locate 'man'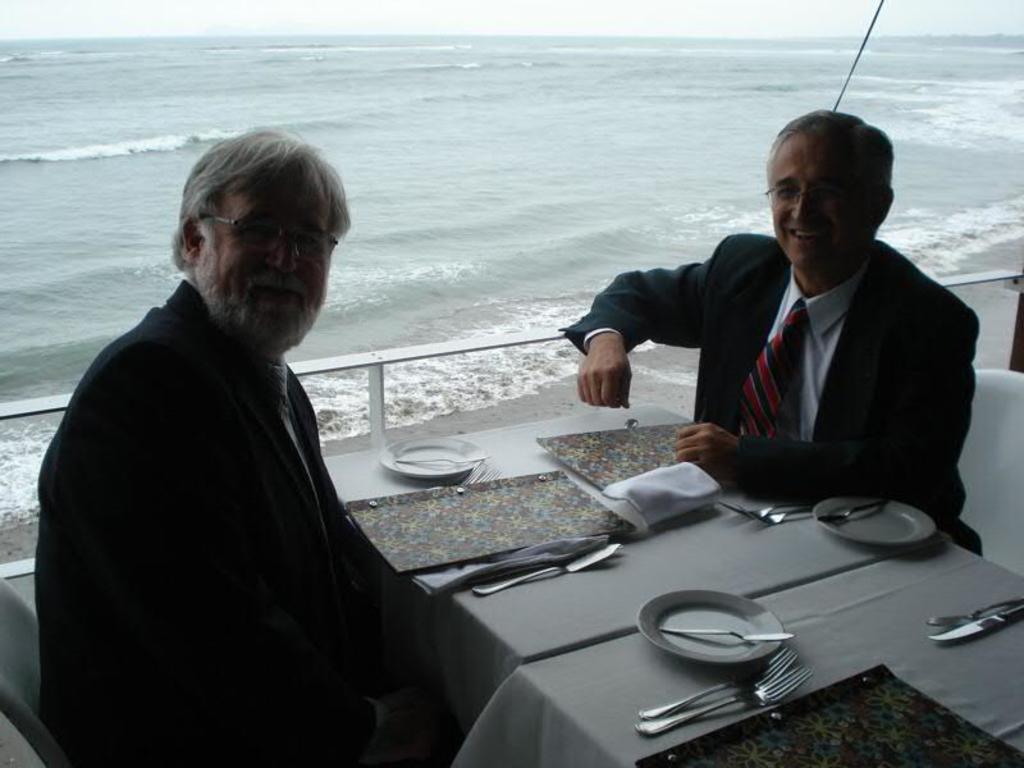
BBox(567, 113, 989, 559)
